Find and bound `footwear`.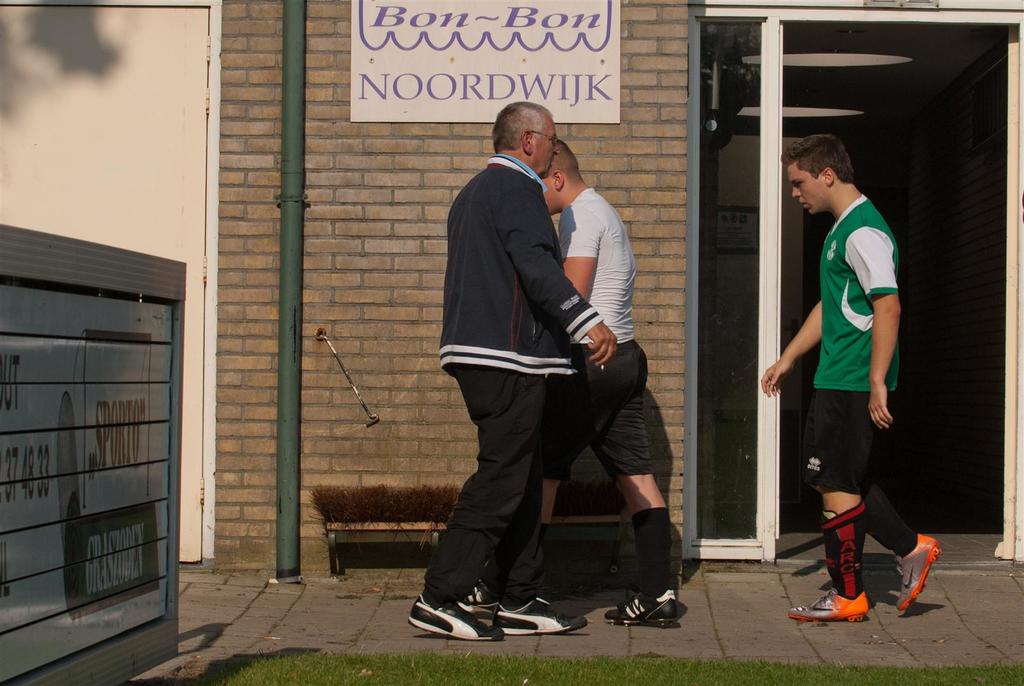
Bound: box=[403, 597, 502, 642].
